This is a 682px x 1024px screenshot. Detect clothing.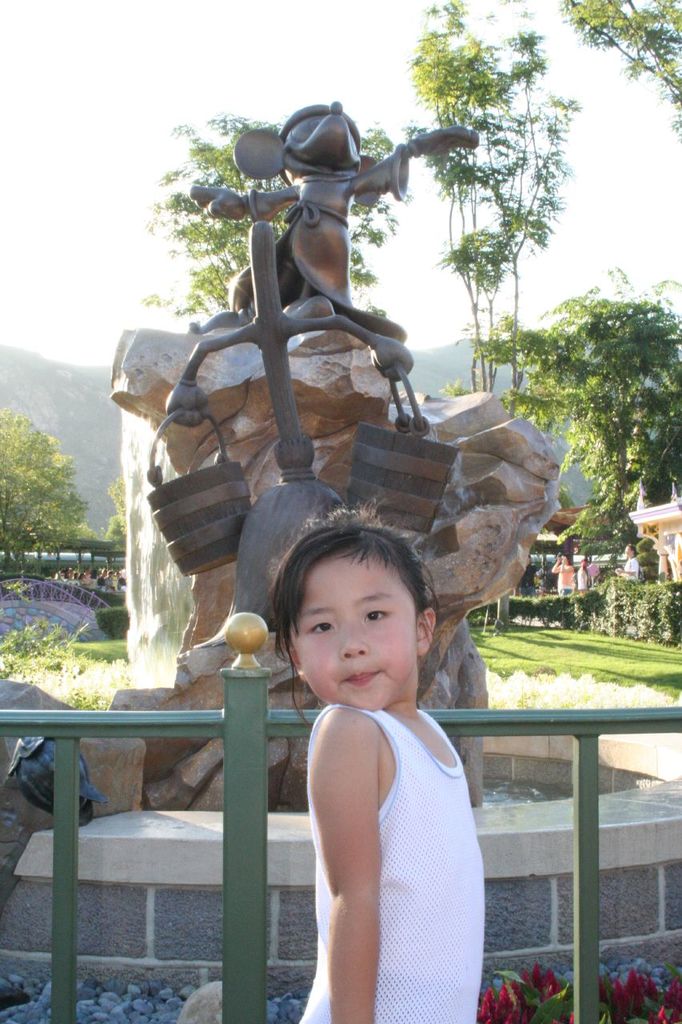
box(295, 703, 485, 1023).
